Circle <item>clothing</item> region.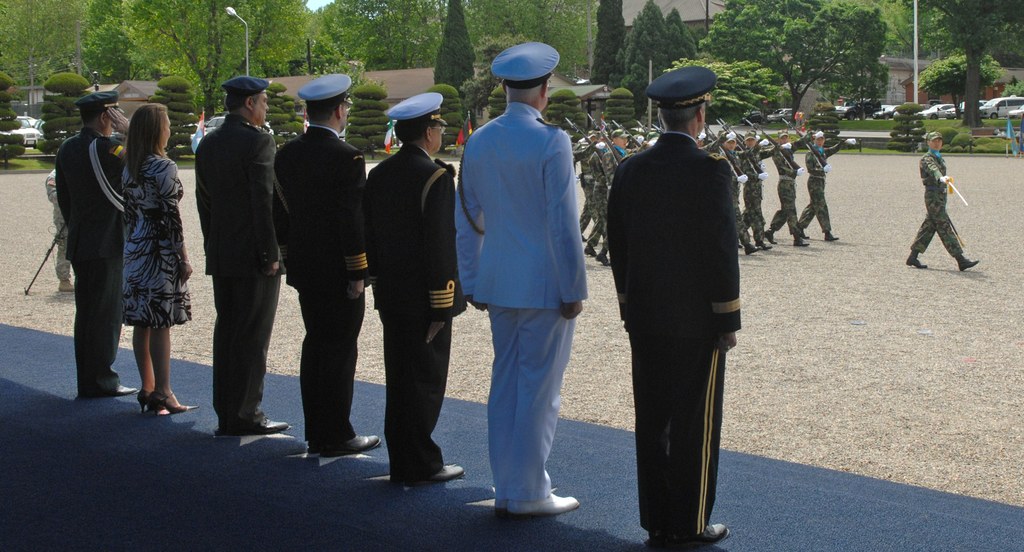
Region: left=735, top=150, right=772, bottom=241.
